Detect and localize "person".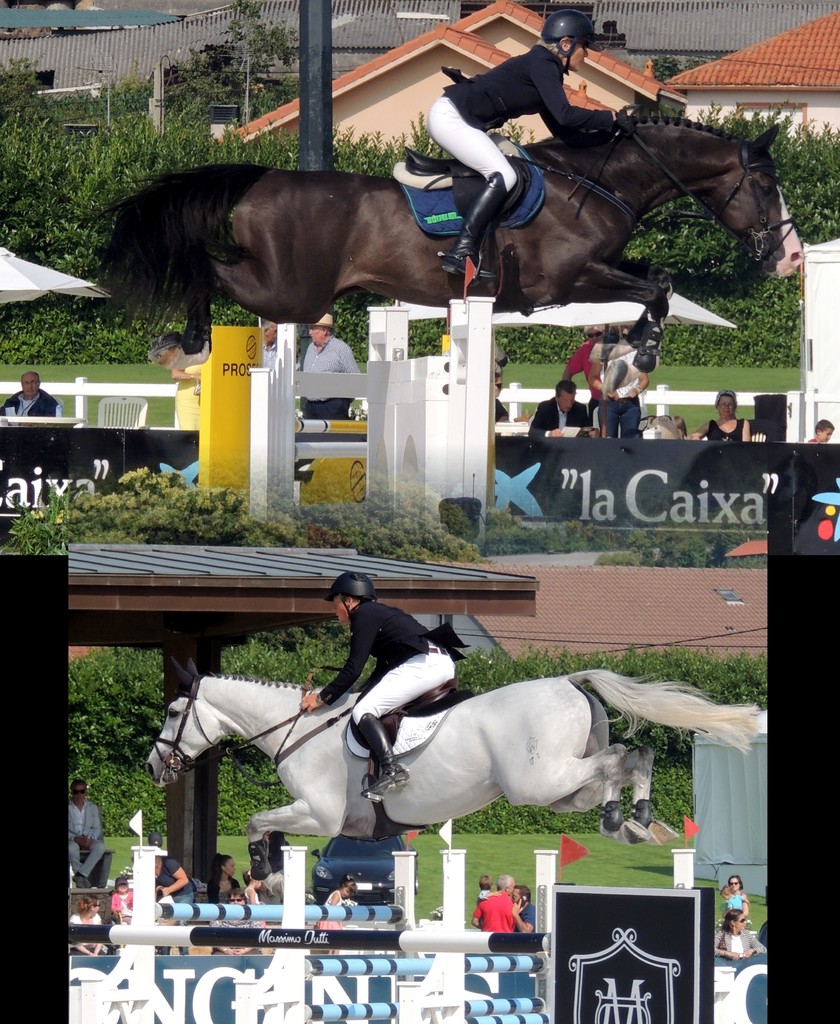
Localized at left=529, top=378, right=599, bottom=438.
